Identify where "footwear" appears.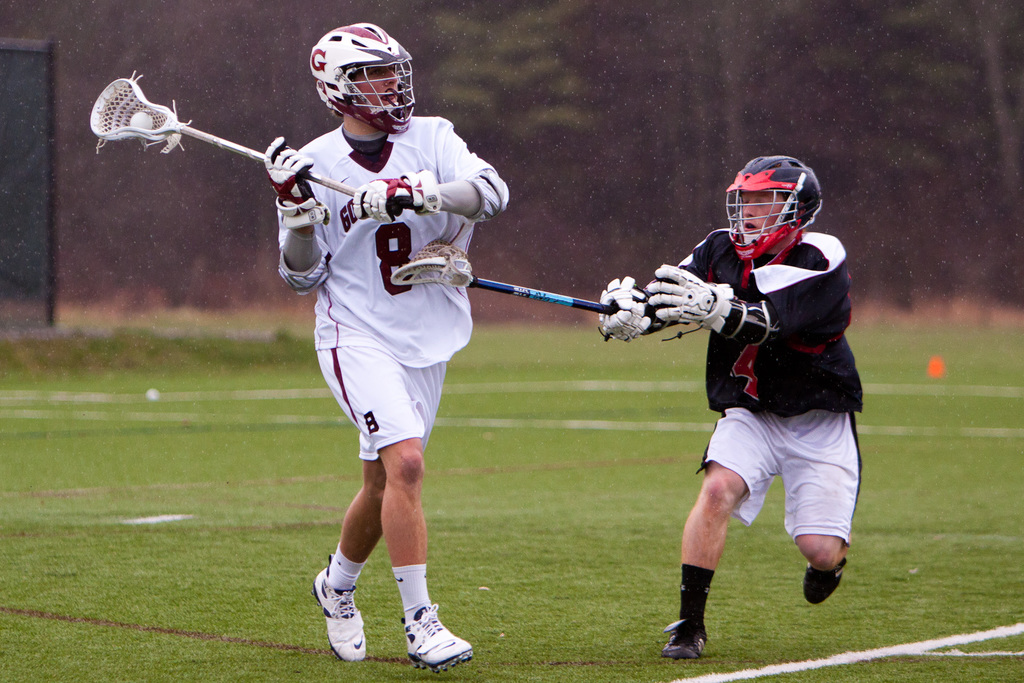
Appears at <bbox>402, 603, 478, 675</bbox>.
